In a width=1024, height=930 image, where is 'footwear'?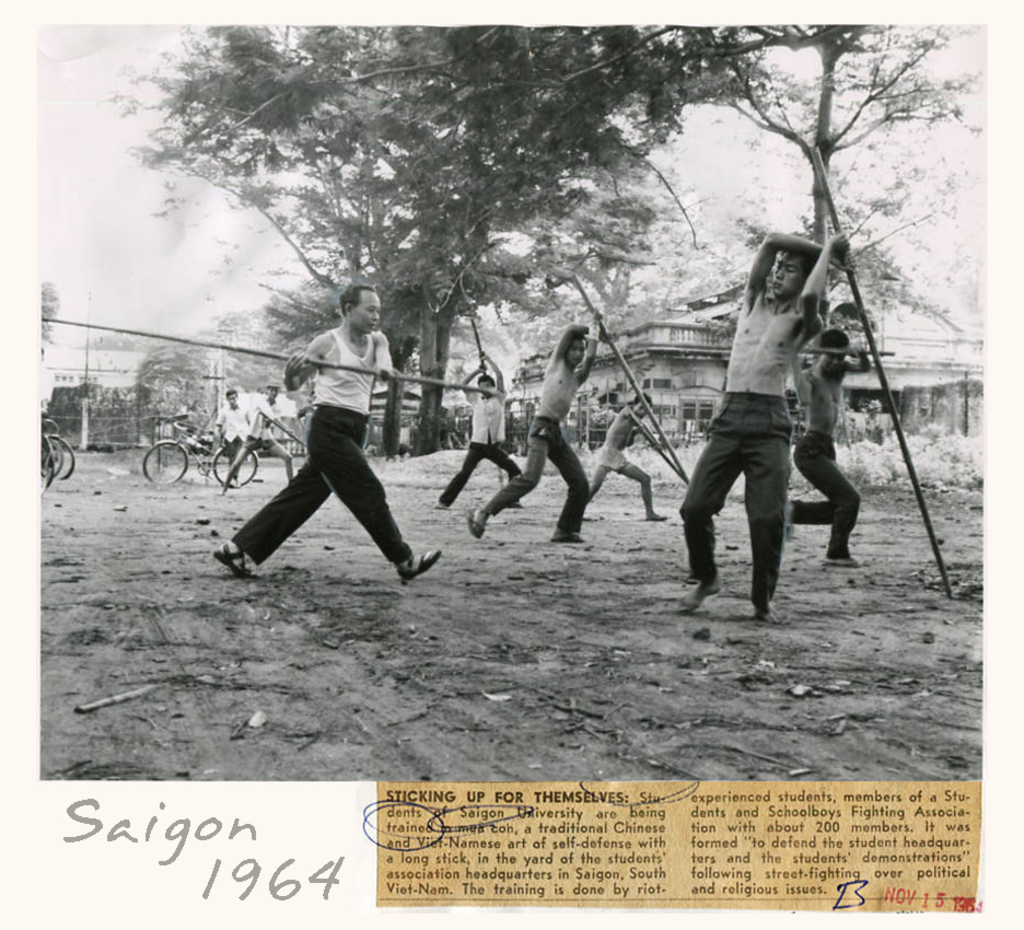
detection(391, 549, 444, 586).
